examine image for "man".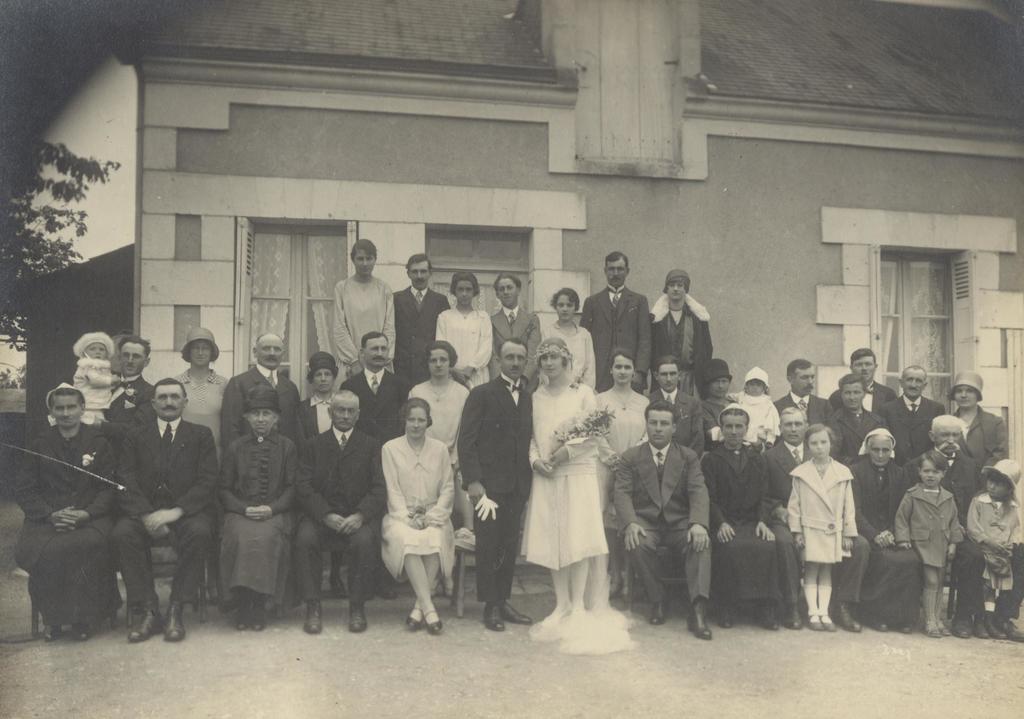
Examination result: bbox=[849, 424, 920, 637].
